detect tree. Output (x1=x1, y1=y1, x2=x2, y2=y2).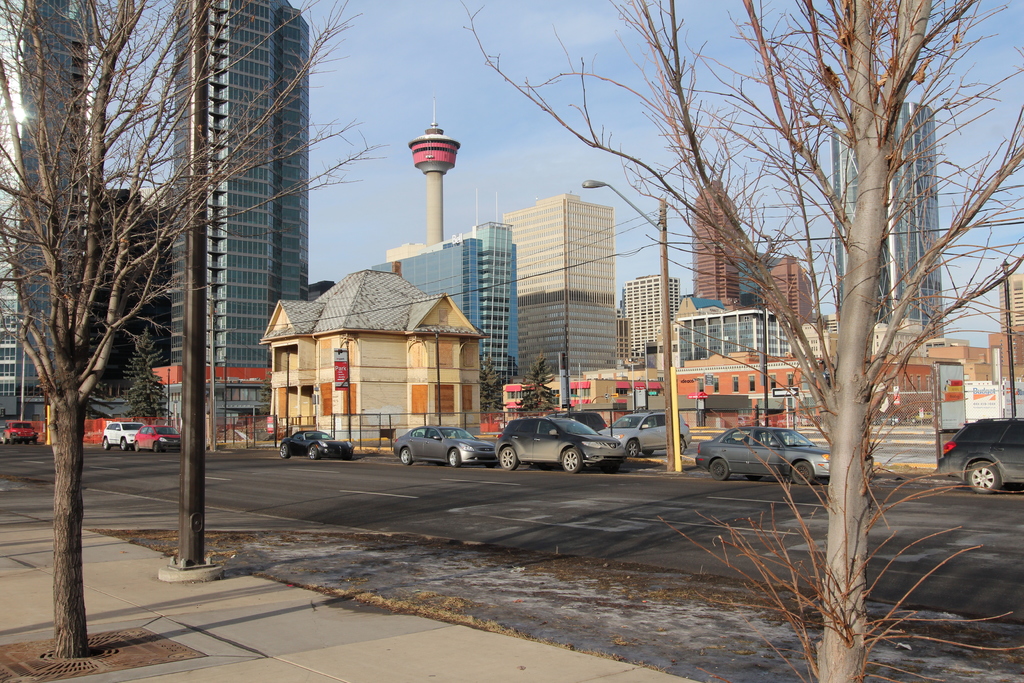
(x1=18, y1=26, x2=211, y2=616).
